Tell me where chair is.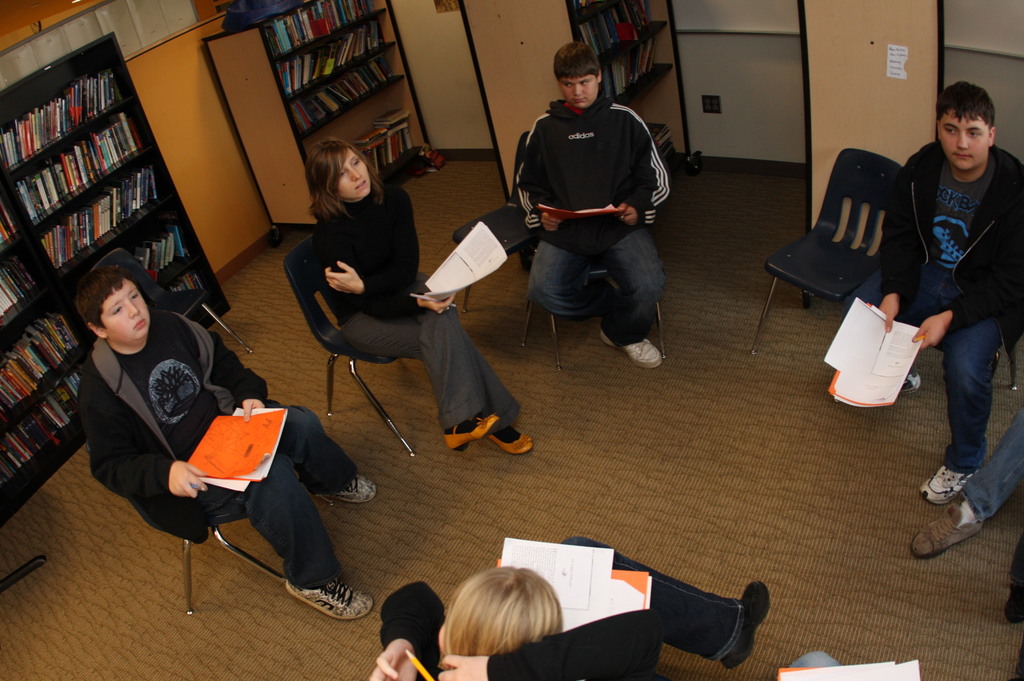
chair is at BBox(178, 481, 340, 616).
